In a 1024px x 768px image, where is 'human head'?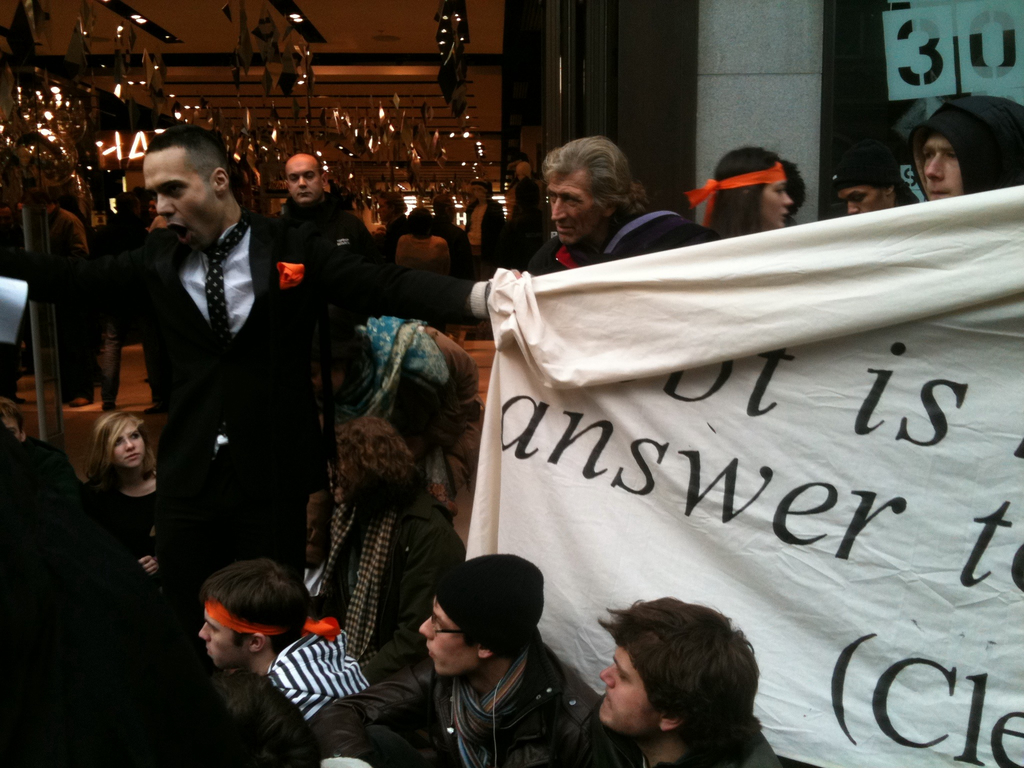
{"x1": 139, "y1": 122, "x2": 230, "y2": 253}.
